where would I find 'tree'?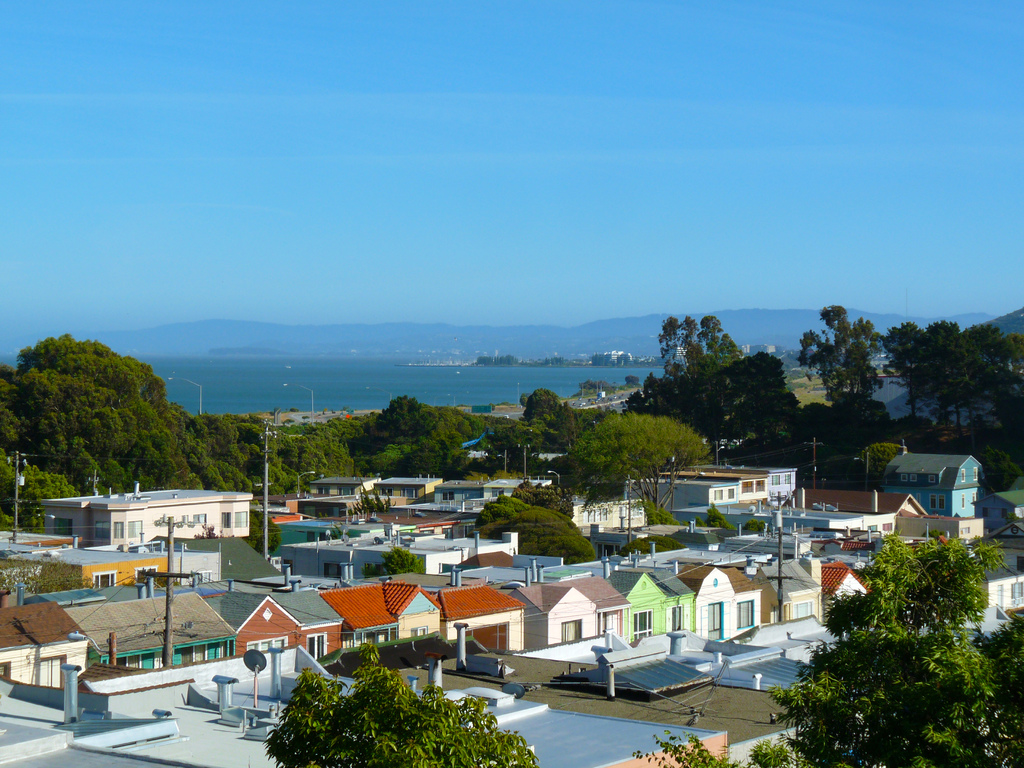
At locate(650, 500, 685, 522).
